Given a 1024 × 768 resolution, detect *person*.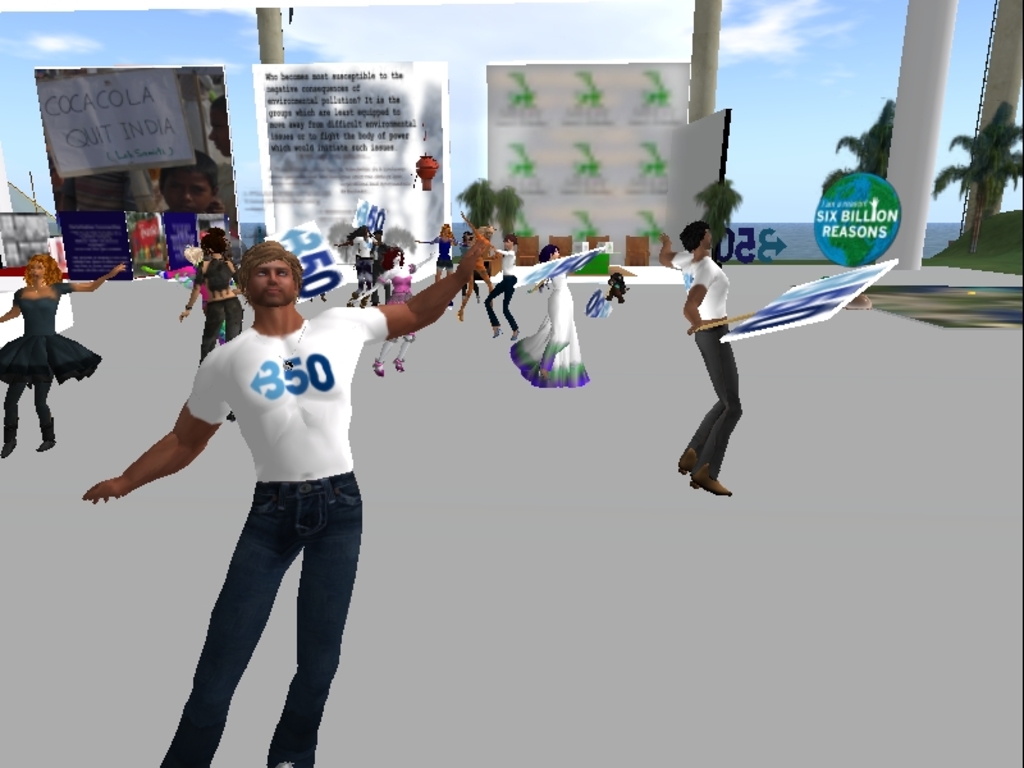
[159,147,224,211].
